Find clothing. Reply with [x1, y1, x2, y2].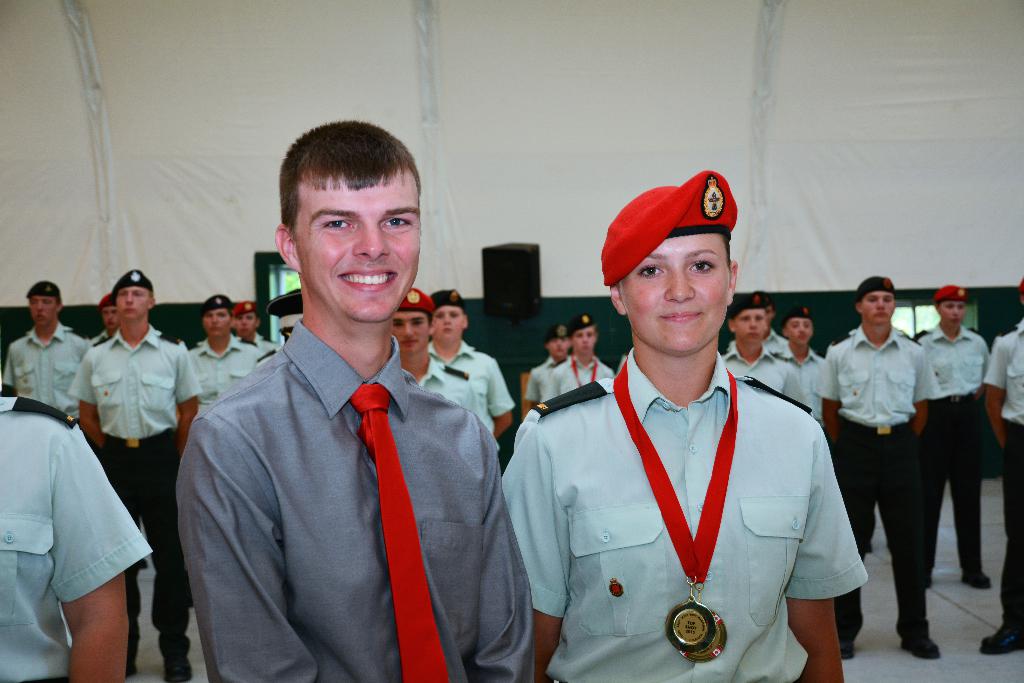
[175, 347, 527, 682].
